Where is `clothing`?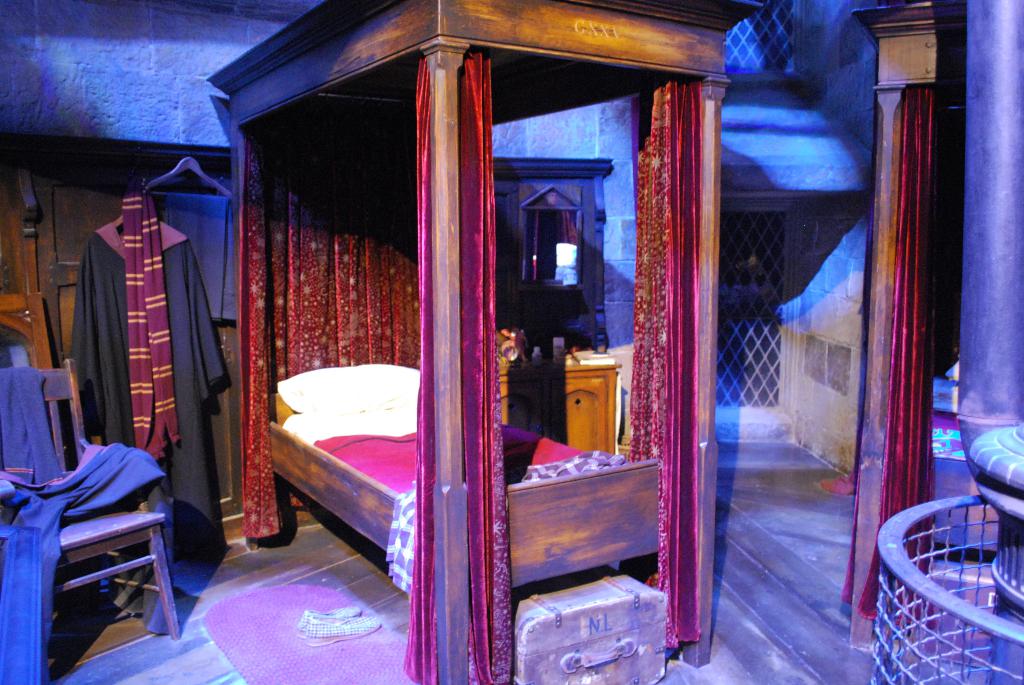
<region>67, 223, 222, 556</region>.
